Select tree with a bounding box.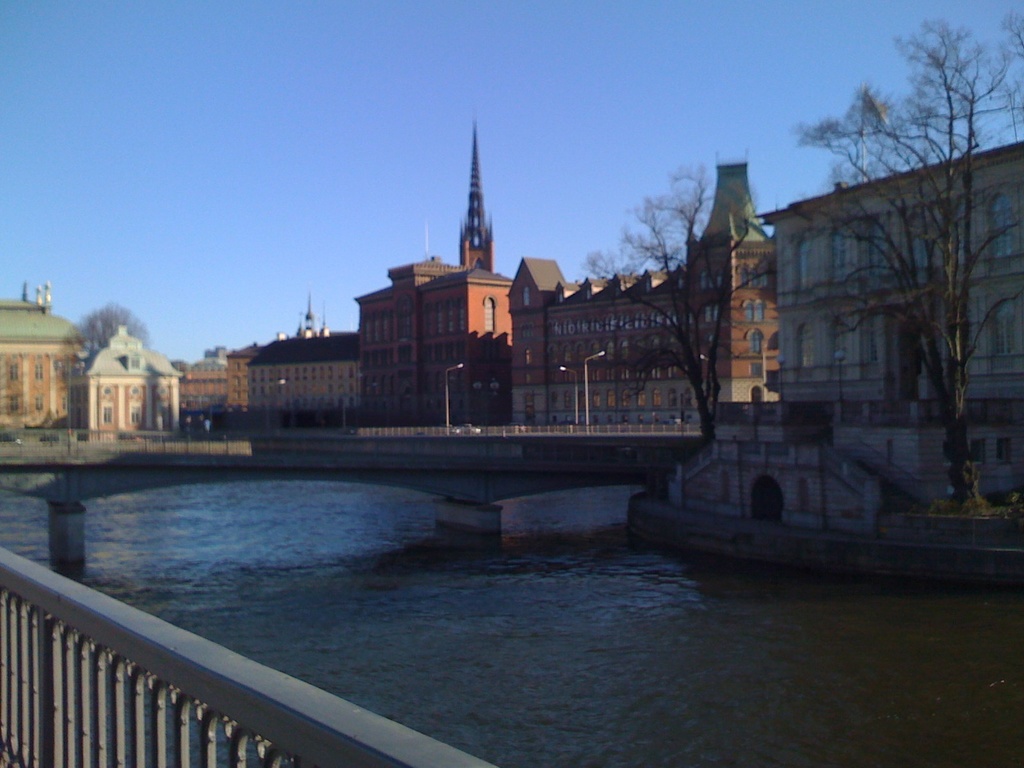
select_region(724, 90, 1009, 480).
